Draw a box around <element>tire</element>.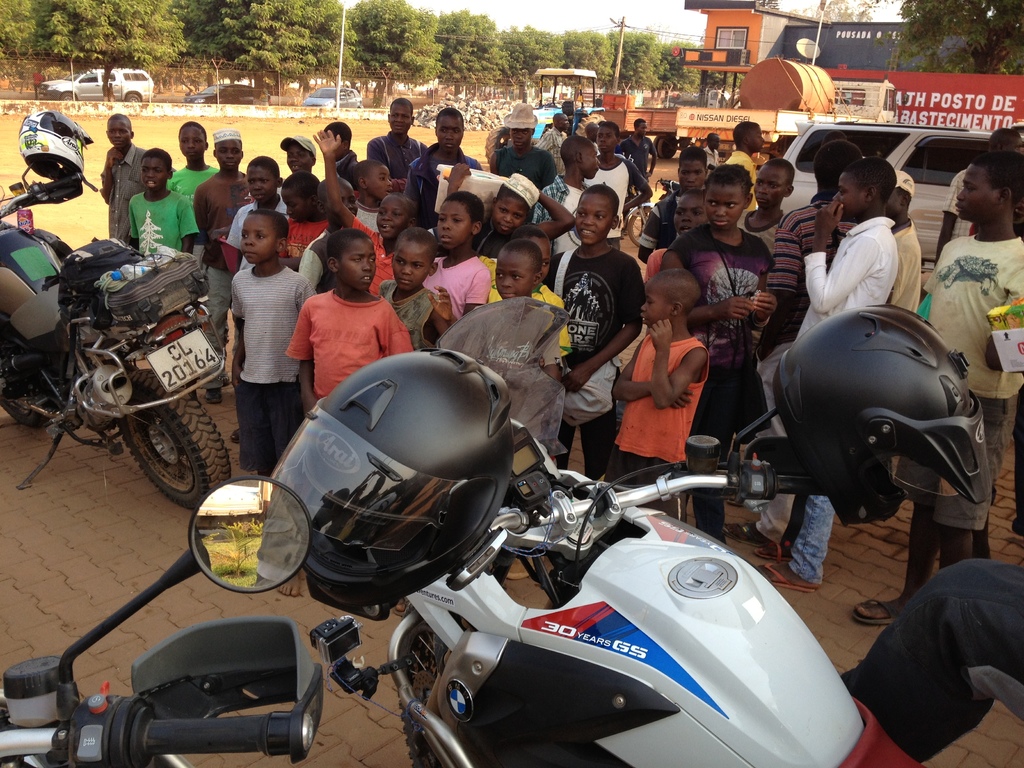
detection(650, 134, 664, 156).
